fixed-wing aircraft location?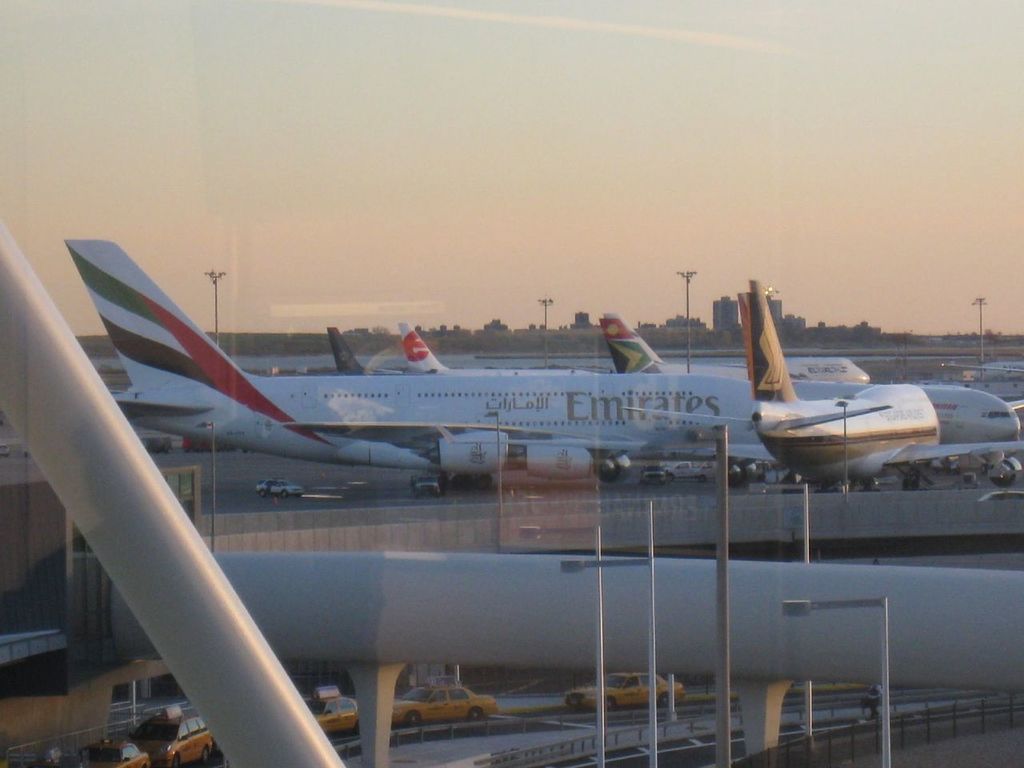
597:318:1023:487
